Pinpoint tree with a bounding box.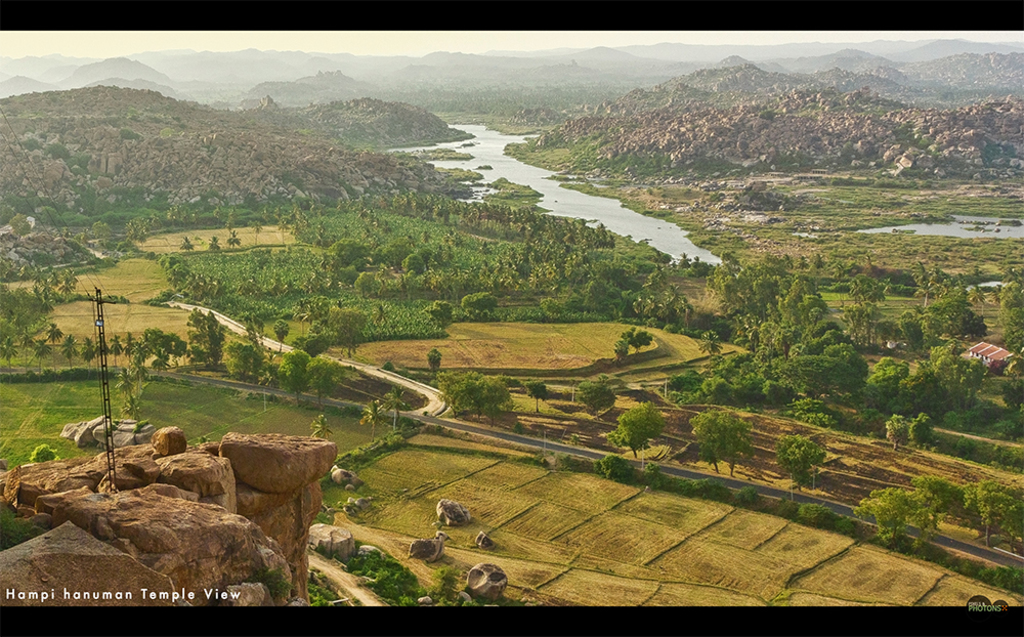
rect(360, 397, 391, 447).
